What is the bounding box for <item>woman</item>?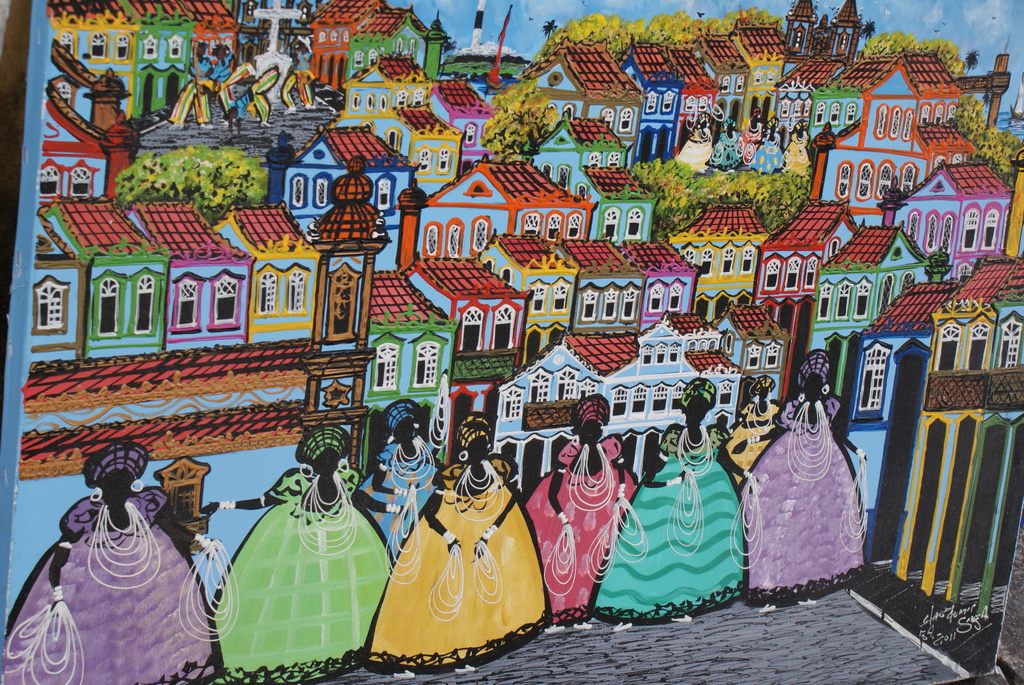
l=520, t=393, r=639, b=628.
